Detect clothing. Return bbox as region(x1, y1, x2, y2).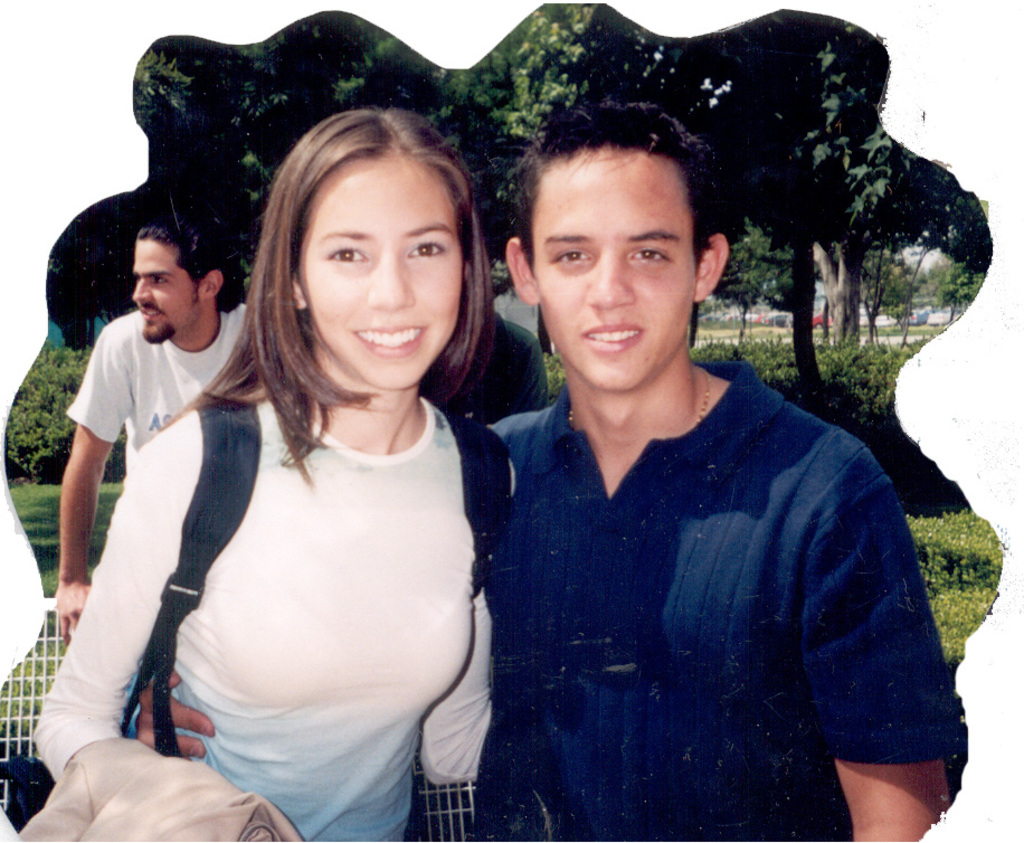
region(67, 304, 248, 464).
